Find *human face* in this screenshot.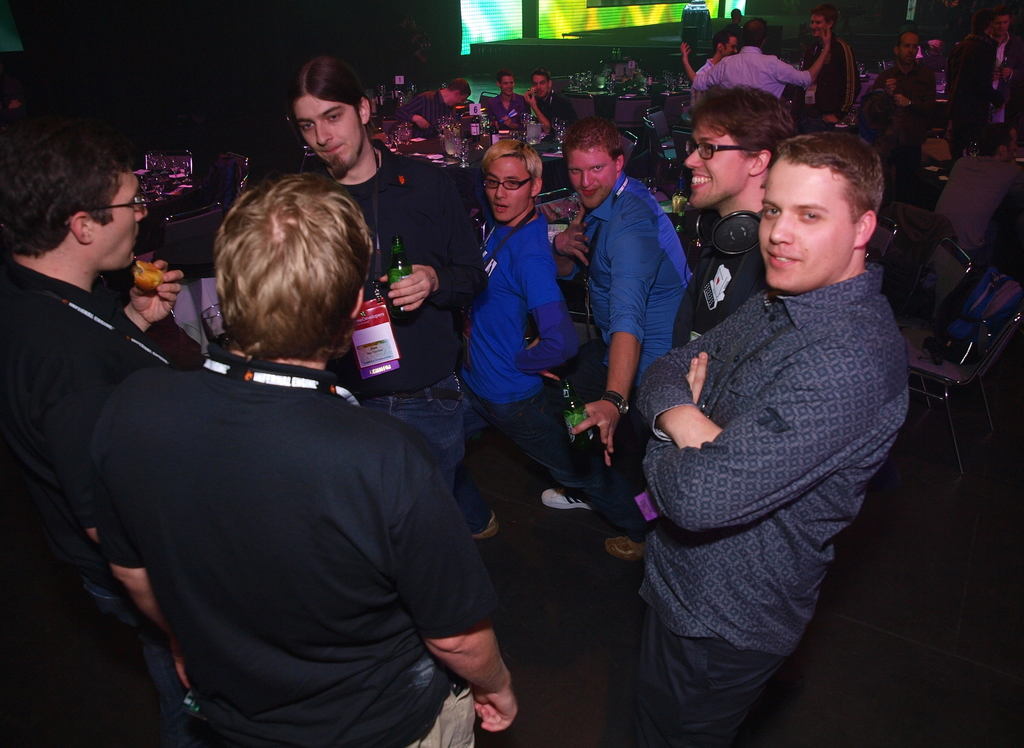
The bounding box for *human face* is x1=91 y1=173 x2=145 y2=270.
